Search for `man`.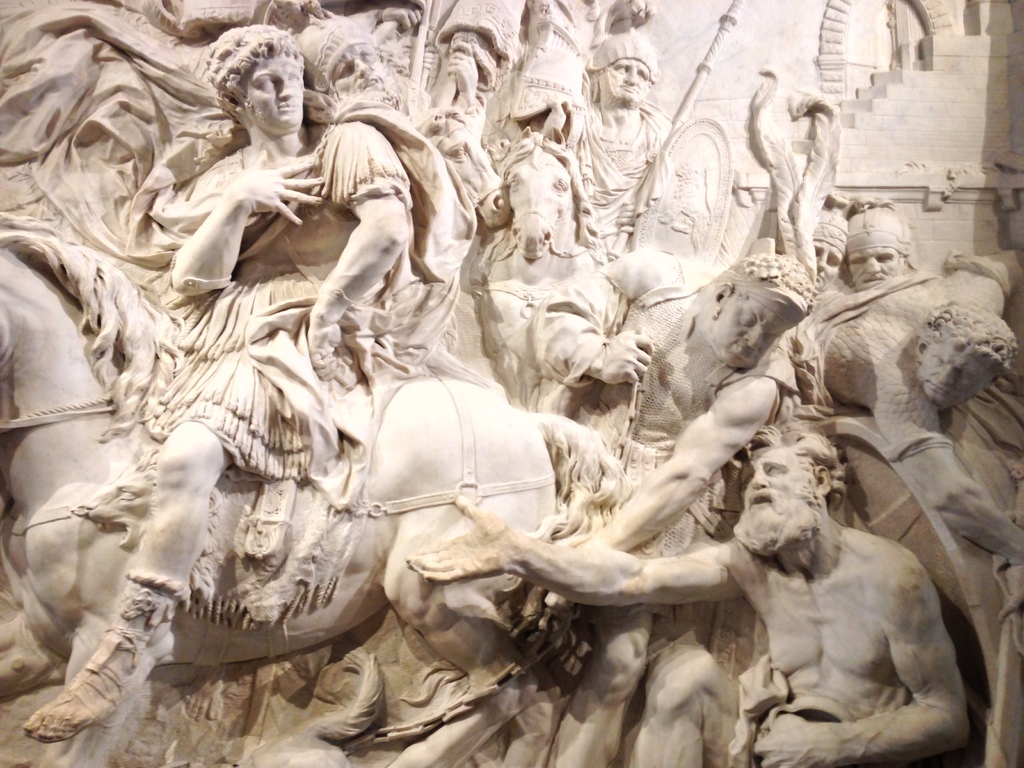
Found at box(567, 29, 678, 253).
